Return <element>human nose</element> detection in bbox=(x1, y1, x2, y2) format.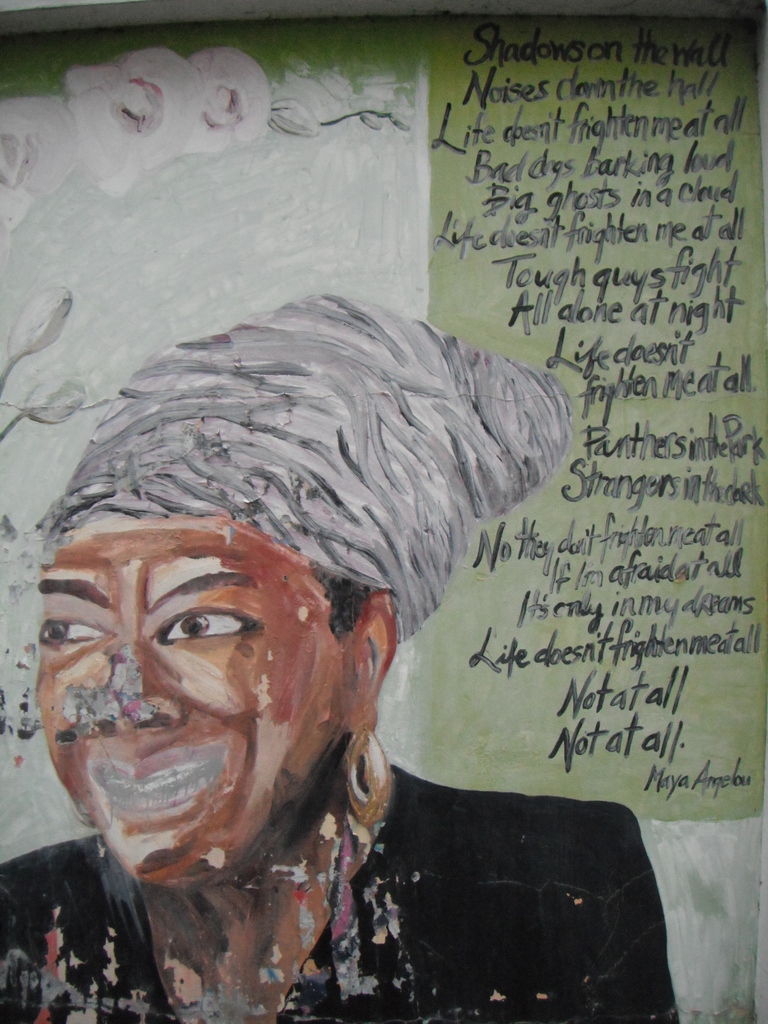
bbox=(91, 636, 187, 741).
